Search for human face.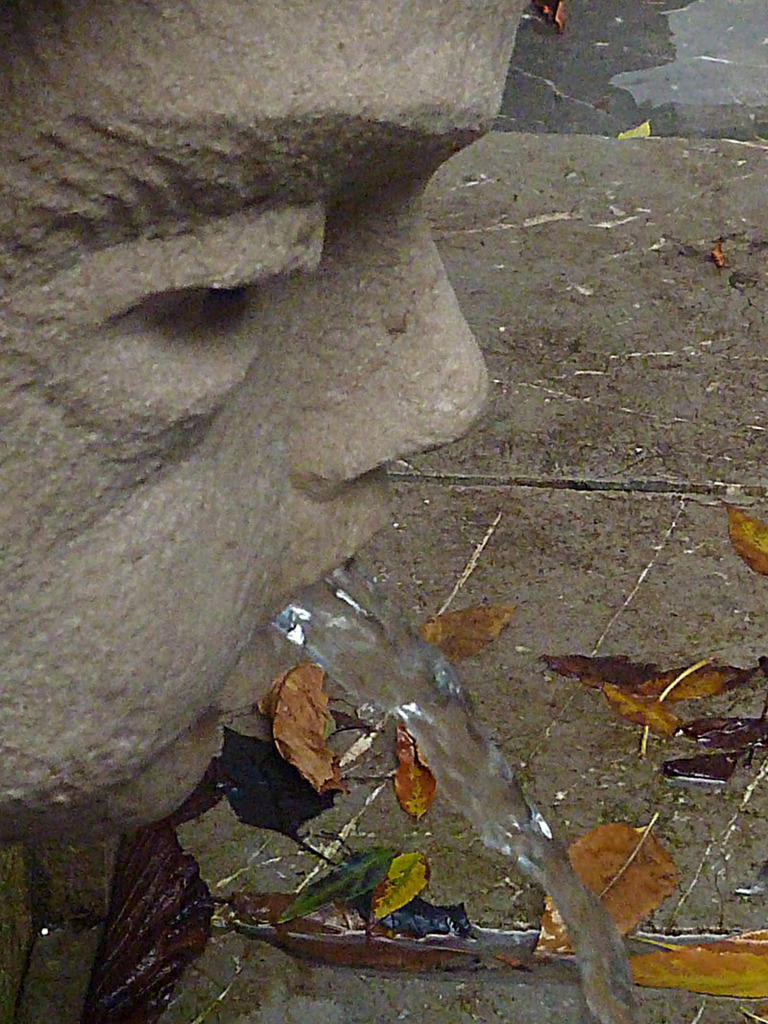
Found at rect(0, 0, 527, 846).
